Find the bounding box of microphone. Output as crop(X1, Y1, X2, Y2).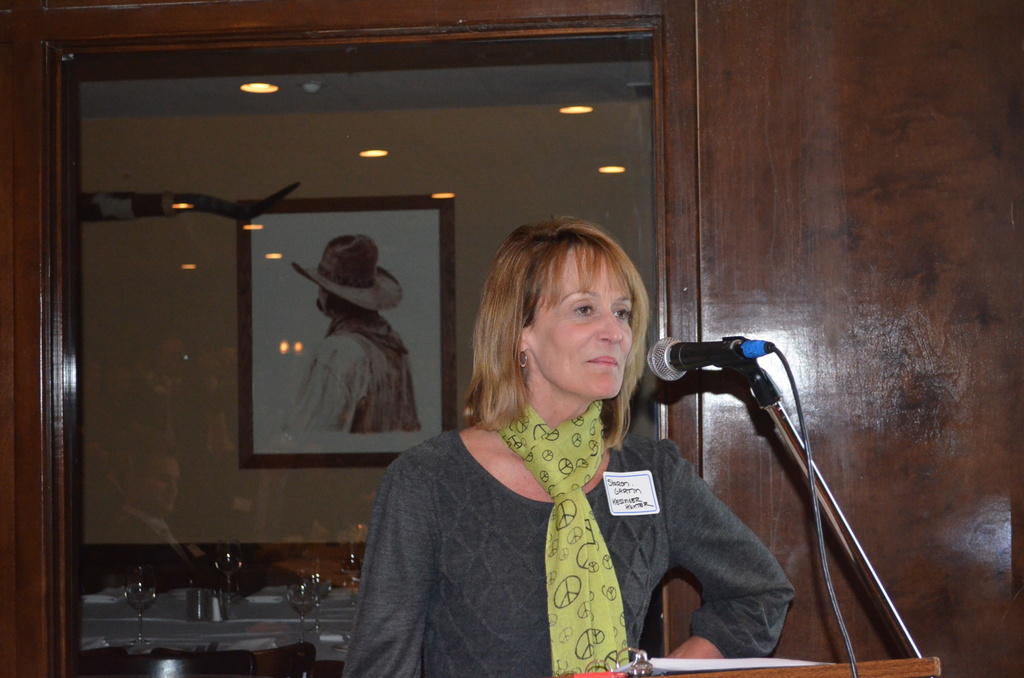
crop(650, 336, 778, 391).
